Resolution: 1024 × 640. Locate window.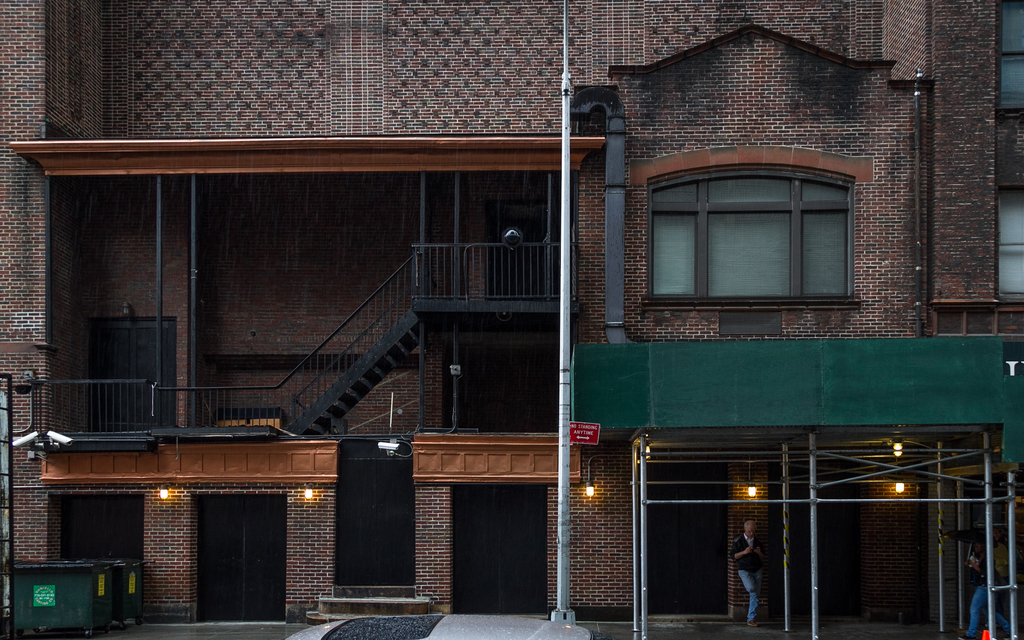
bbox=[993, 0, 1023, 304].
